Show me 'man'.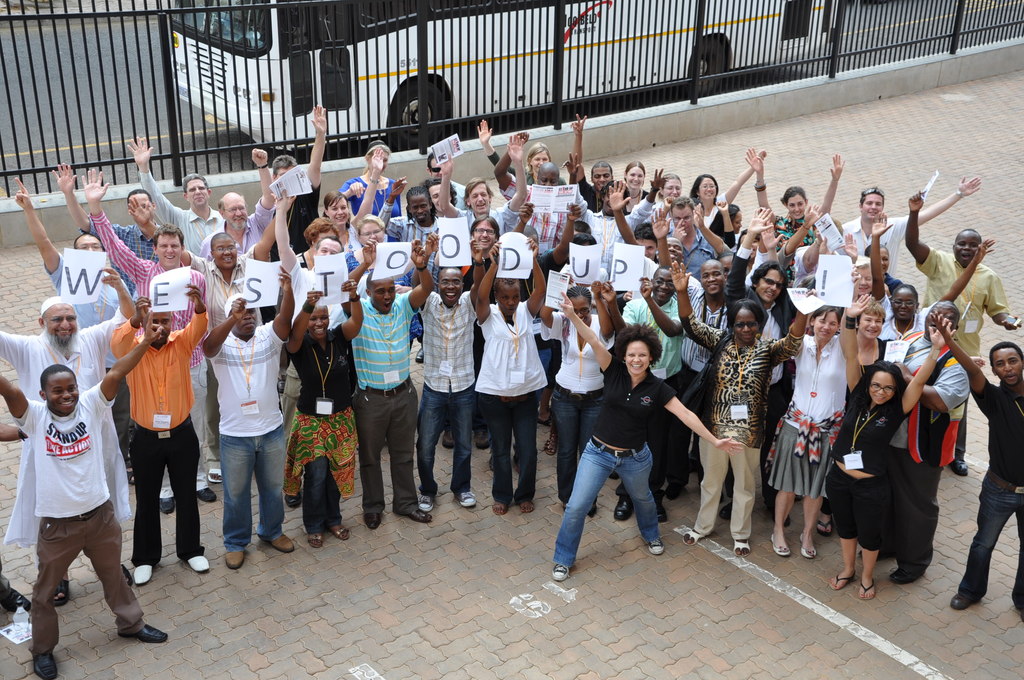
'man' is here: [598, 267, 681, 518].
